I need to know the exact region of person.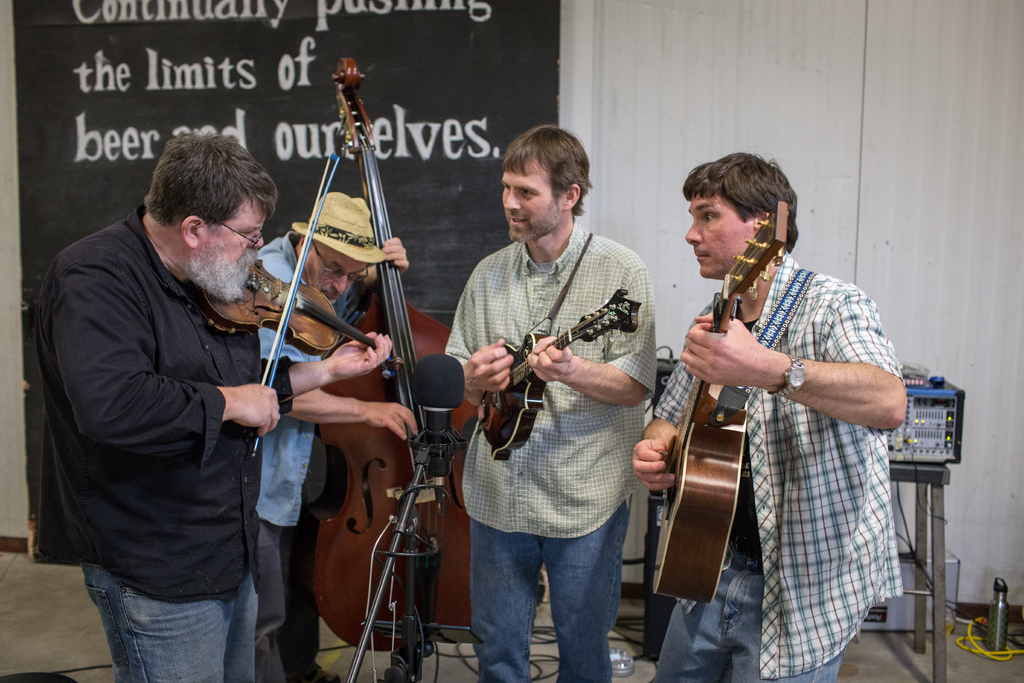
Region: <region>446, 115, 659, 682</region>.
